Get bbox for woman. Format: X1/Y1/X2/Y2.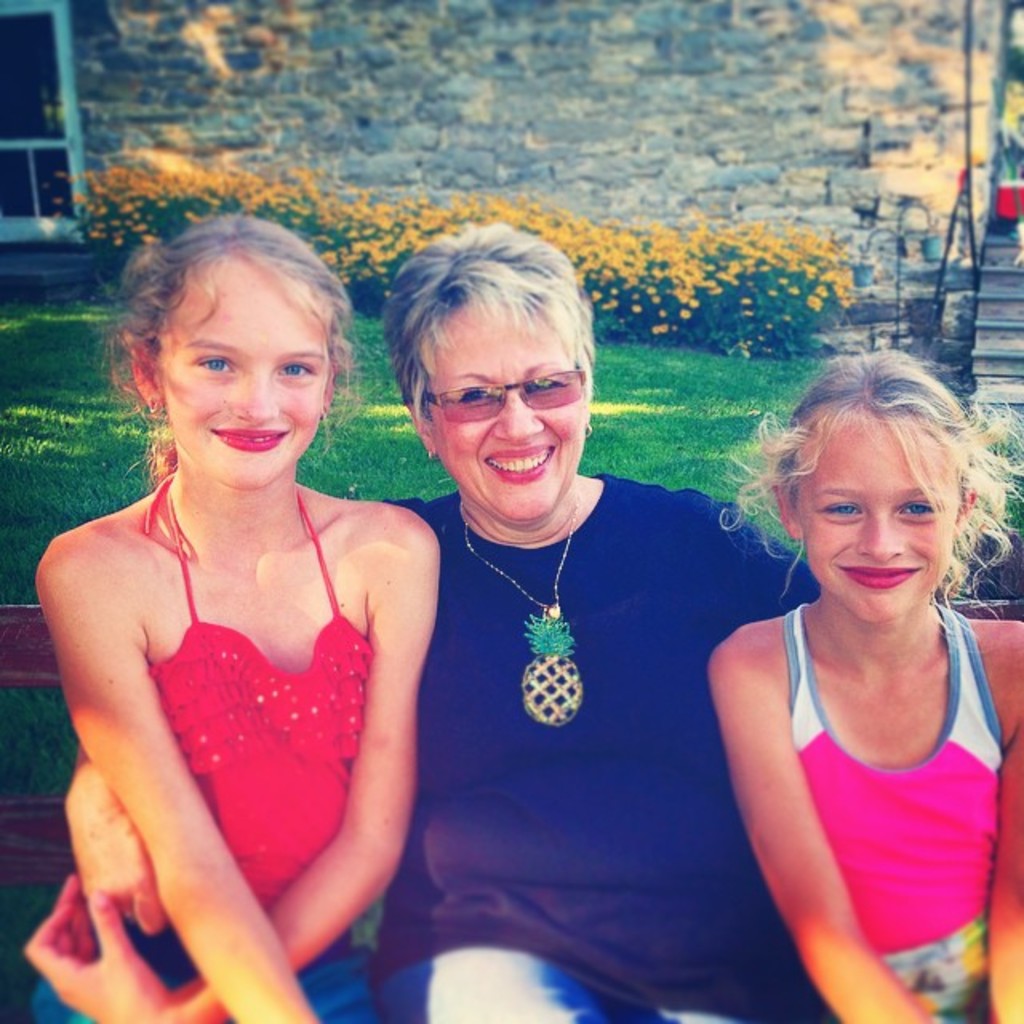
59/211/827/1022.
